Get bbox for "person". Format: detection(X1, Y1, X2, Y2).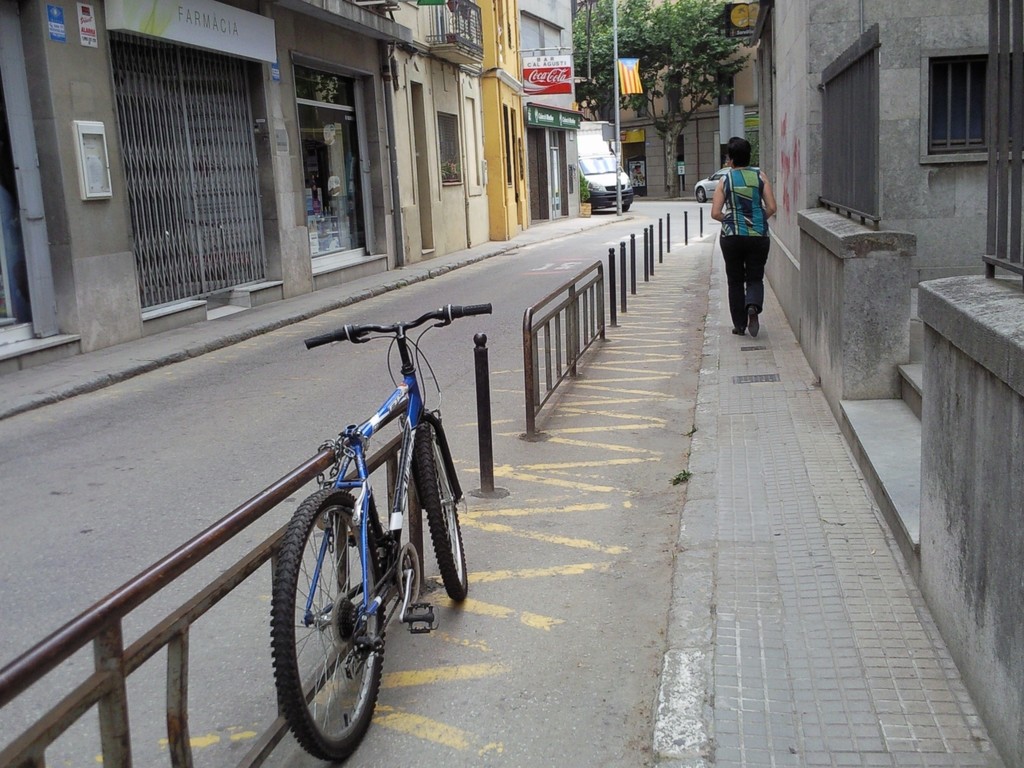
detection(724, 147, 786, 324).
